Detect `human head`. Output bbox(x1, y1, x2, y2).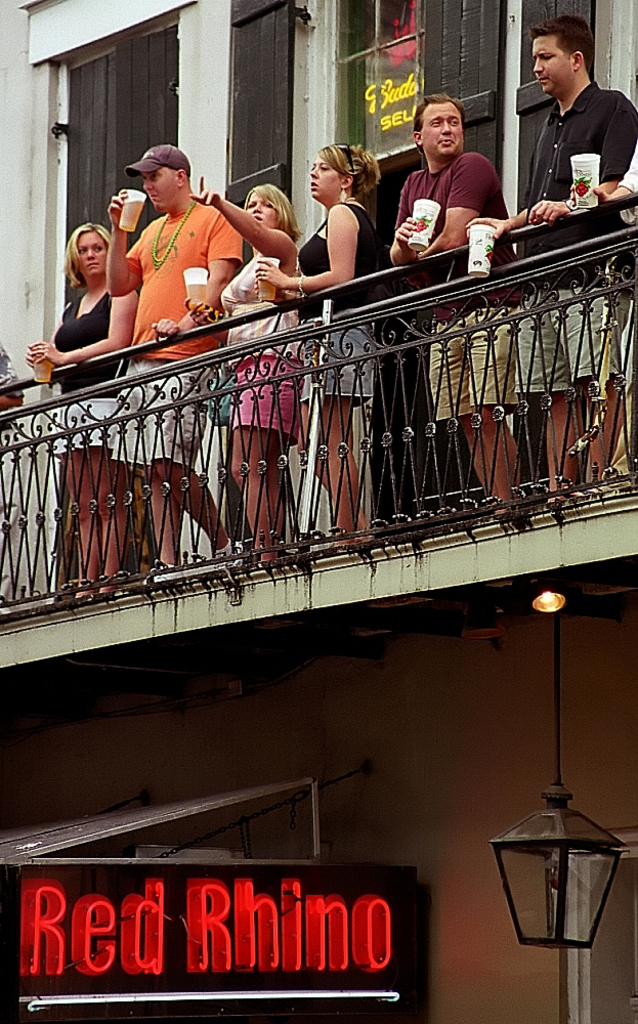
bbox(241, 184, 287, 224).
